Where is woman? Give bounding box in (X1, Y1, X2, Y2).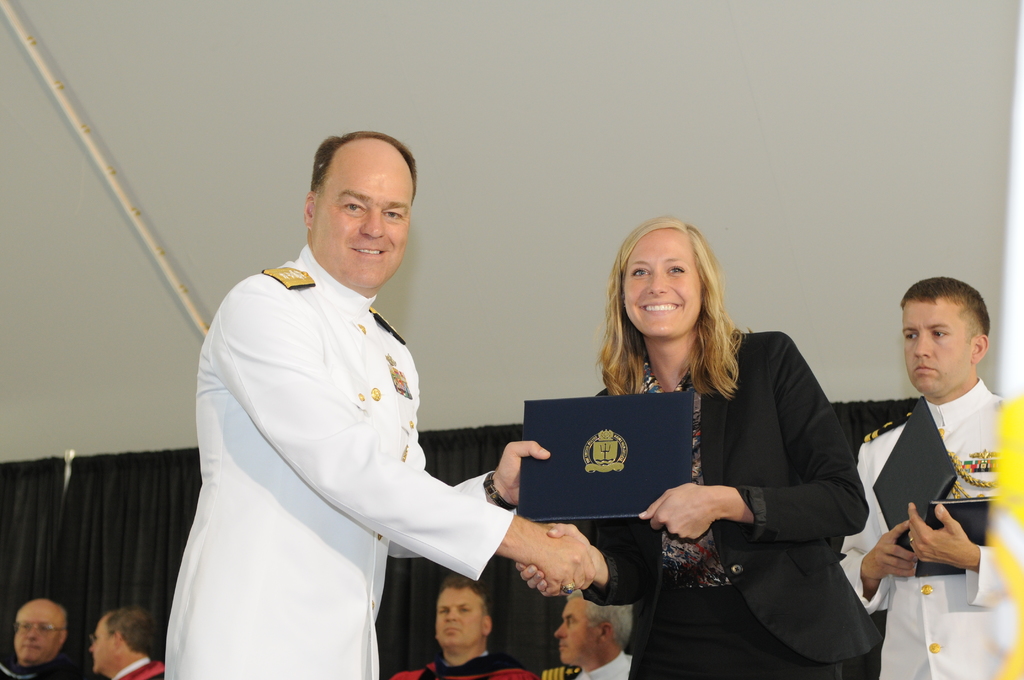
(580, 220, 865, 676).
